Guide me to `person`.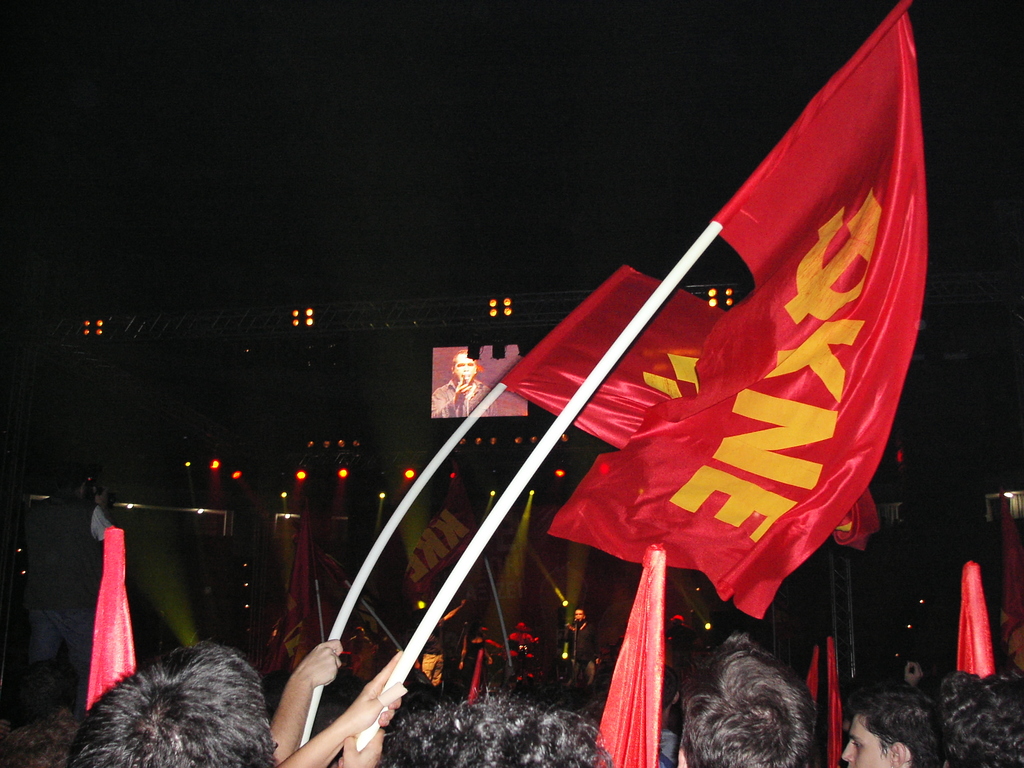
Guidance: rect(838, 692, 943, 767).
